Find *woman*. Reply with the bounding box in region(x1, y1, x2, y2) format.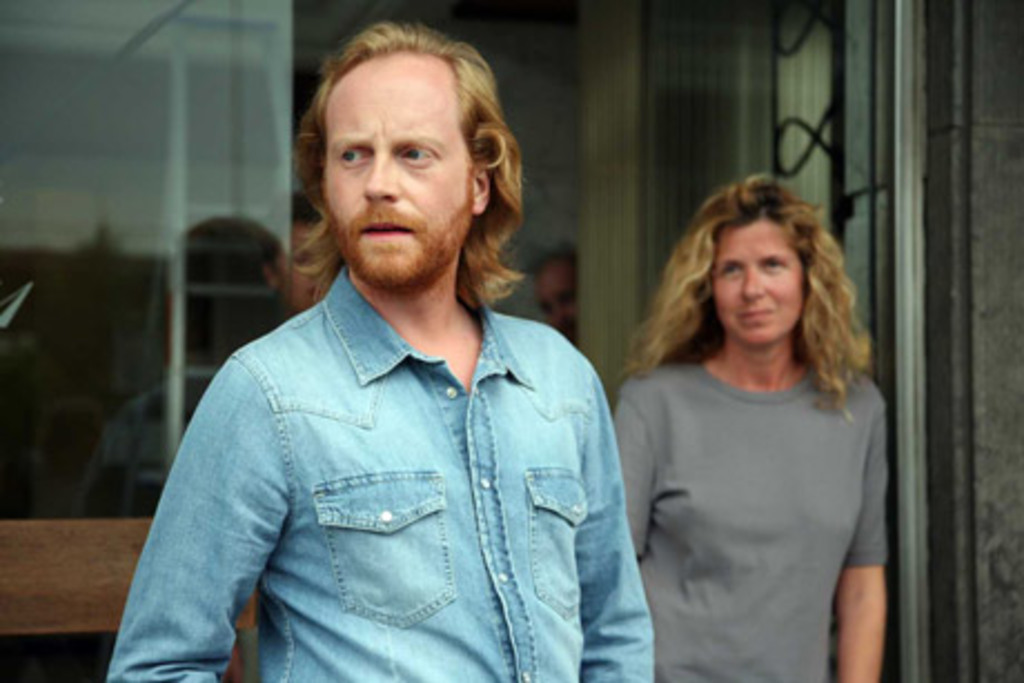
region(590, 160, 904, 674).
